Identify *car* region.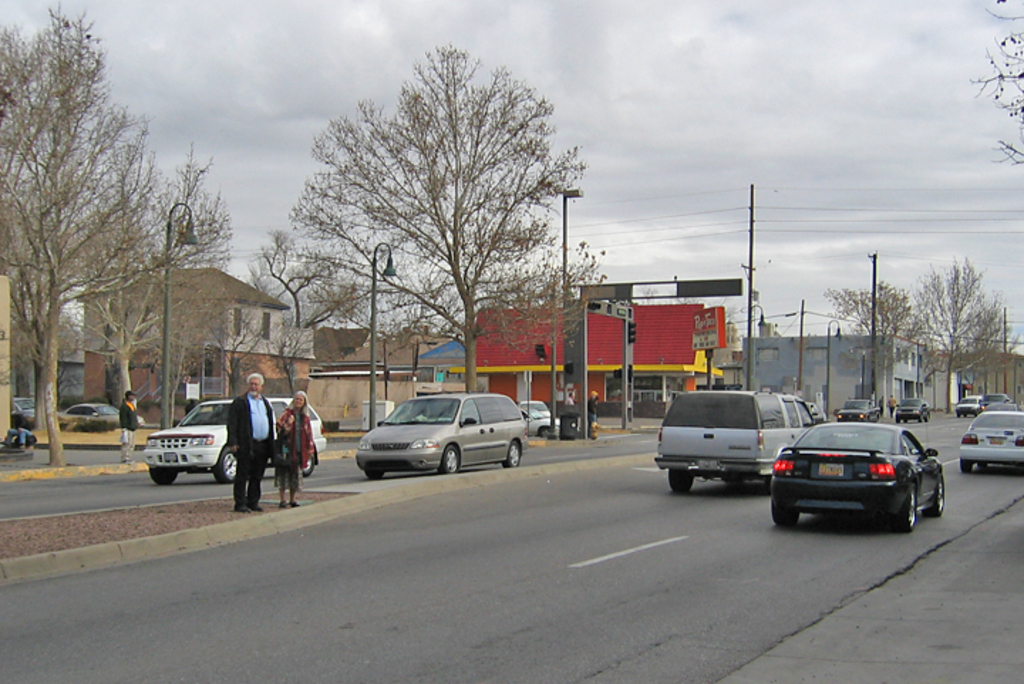
Region: left=980, top=392, right=1015, bottom=408.
